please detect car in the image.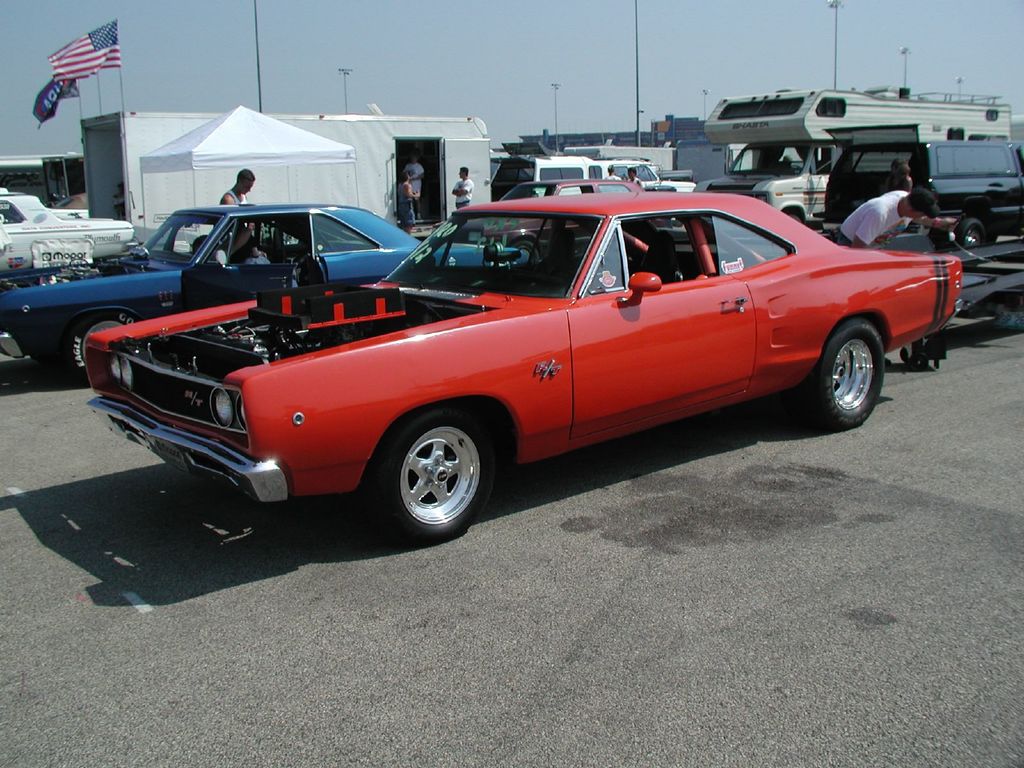
pyautogui.locateOnScreen(0, 189, 133, 267).
